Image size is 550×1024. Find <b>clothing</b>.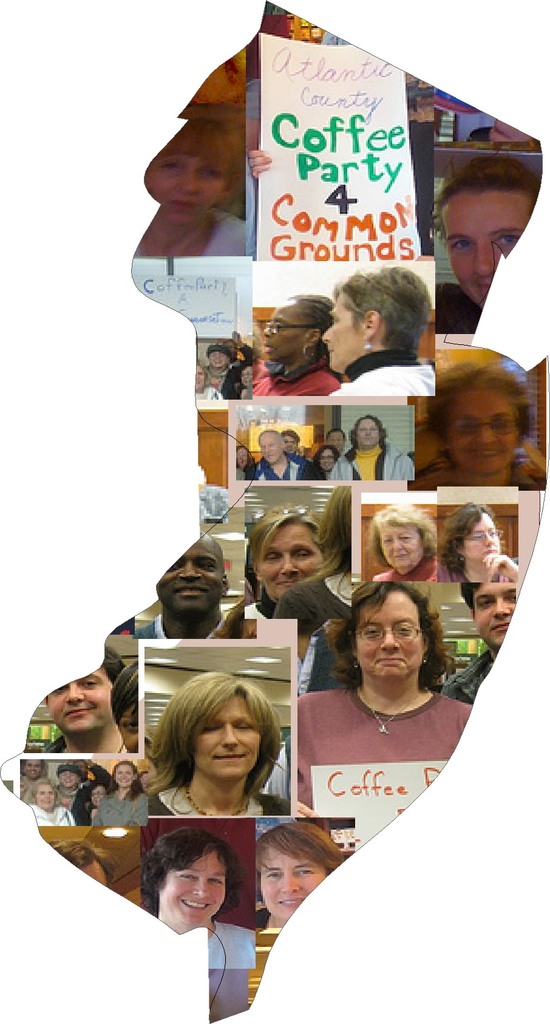
x1=336, y1=347, x2=433, y2=392.
